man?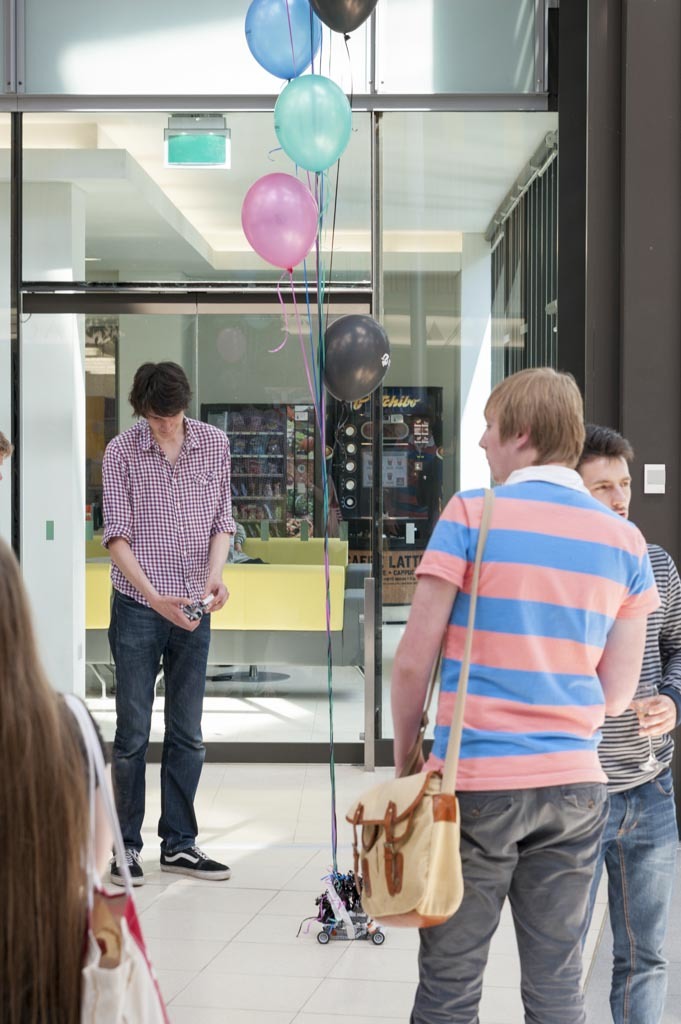
locate(572, 421, 680, 1023)
